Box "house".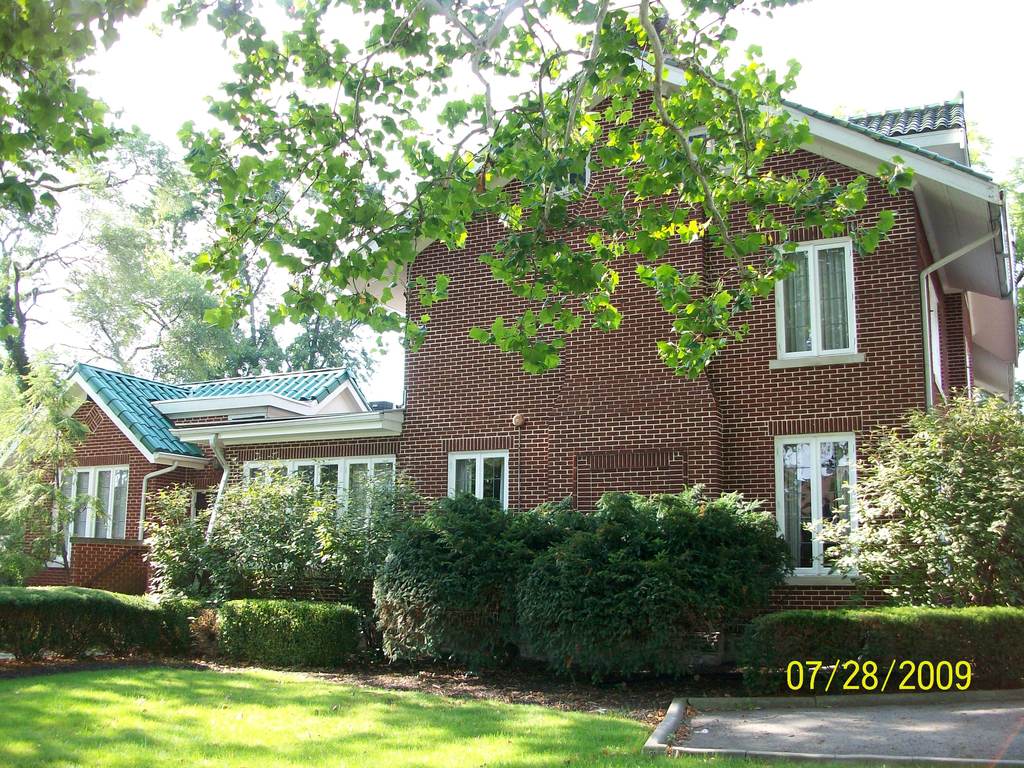
bbox(0, 29, 1017, 651).
